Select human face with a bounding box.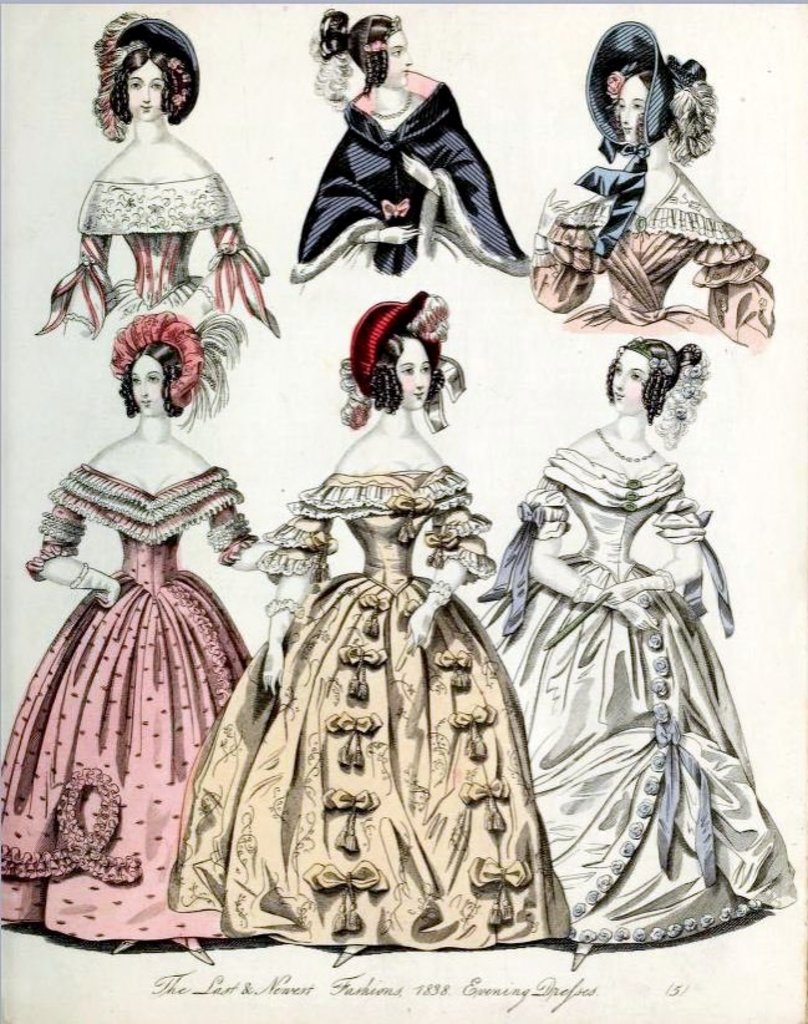
BBox(126, 353, 163, 420).
